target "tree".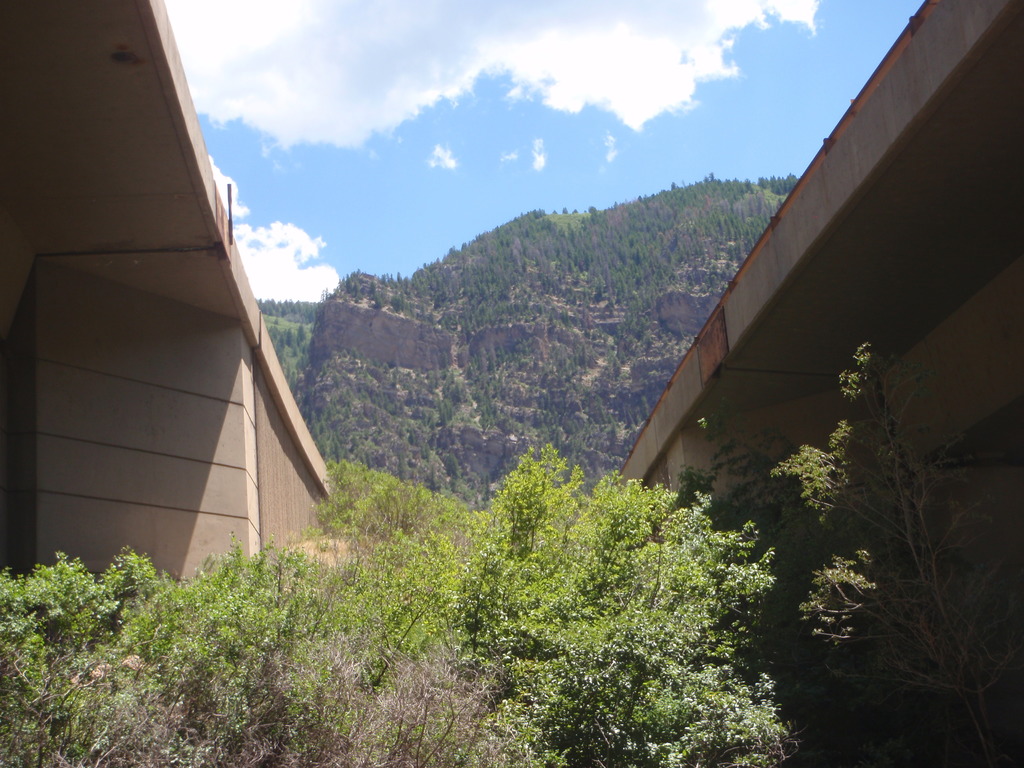
Target region: detection(767, 336, 1023, 767).
